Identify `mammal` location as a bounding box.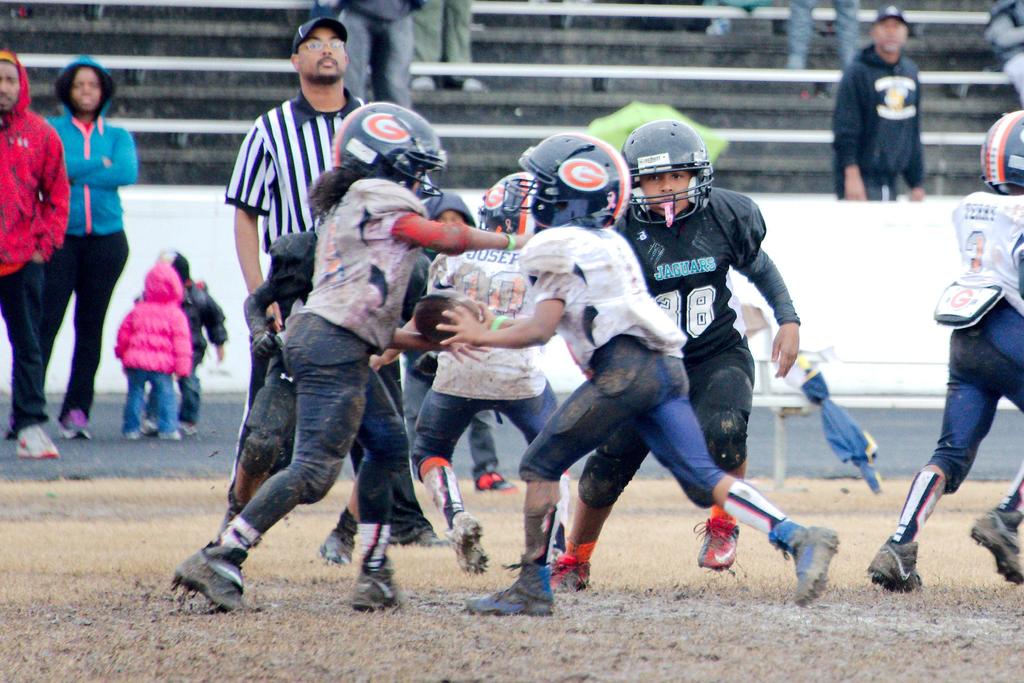
bbox=(433, 126, 840, 613).
